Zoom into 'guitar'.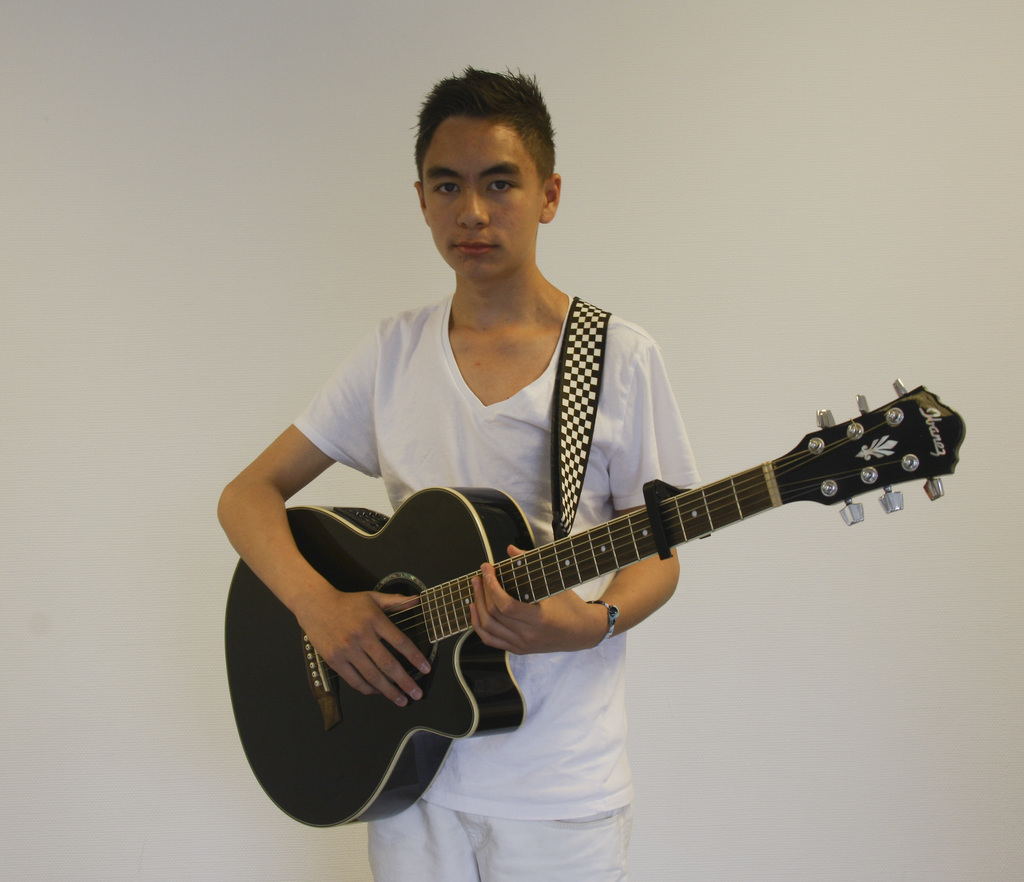
Zoom target: detection(250, 398, 933, 810).
